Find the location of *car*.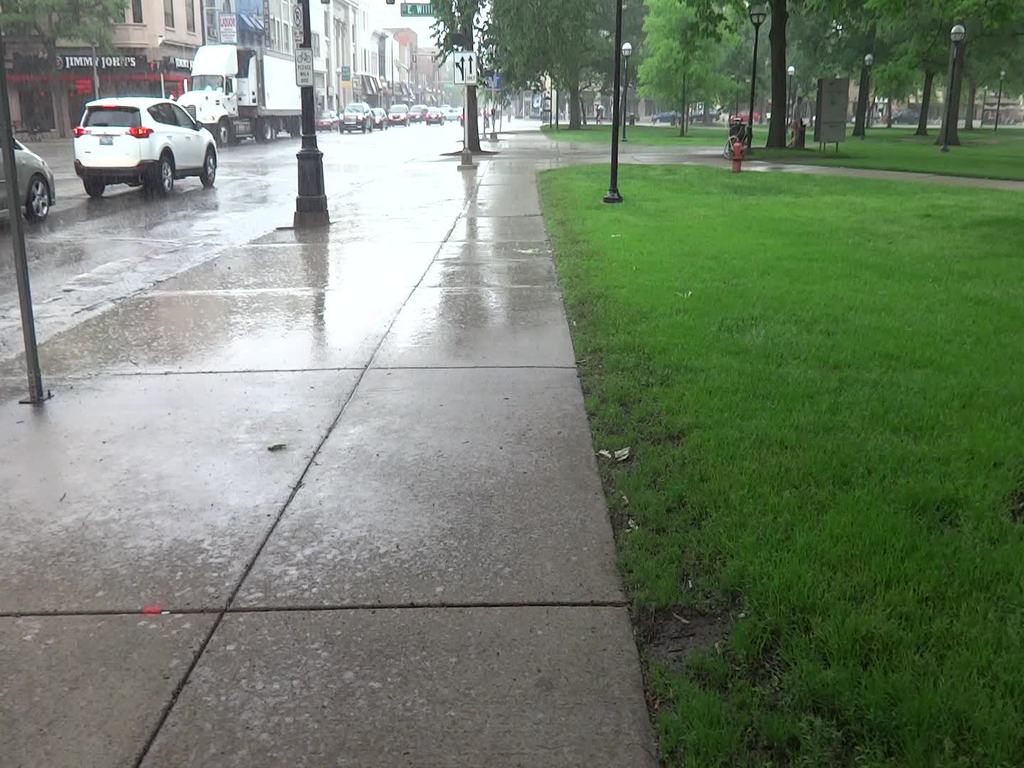
Location: Rect(1, 134, 53, 228).
